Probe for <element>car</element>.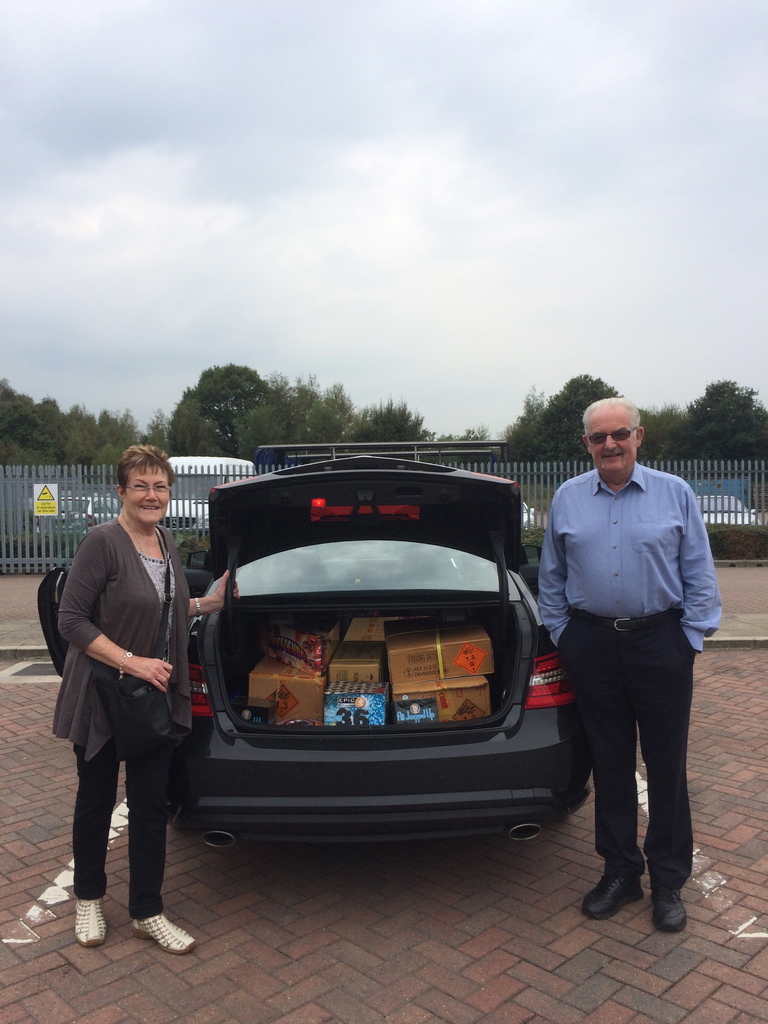
Probe result: {"x1": 56, "y1": 495, "x2": 115, "y2": 521}.
